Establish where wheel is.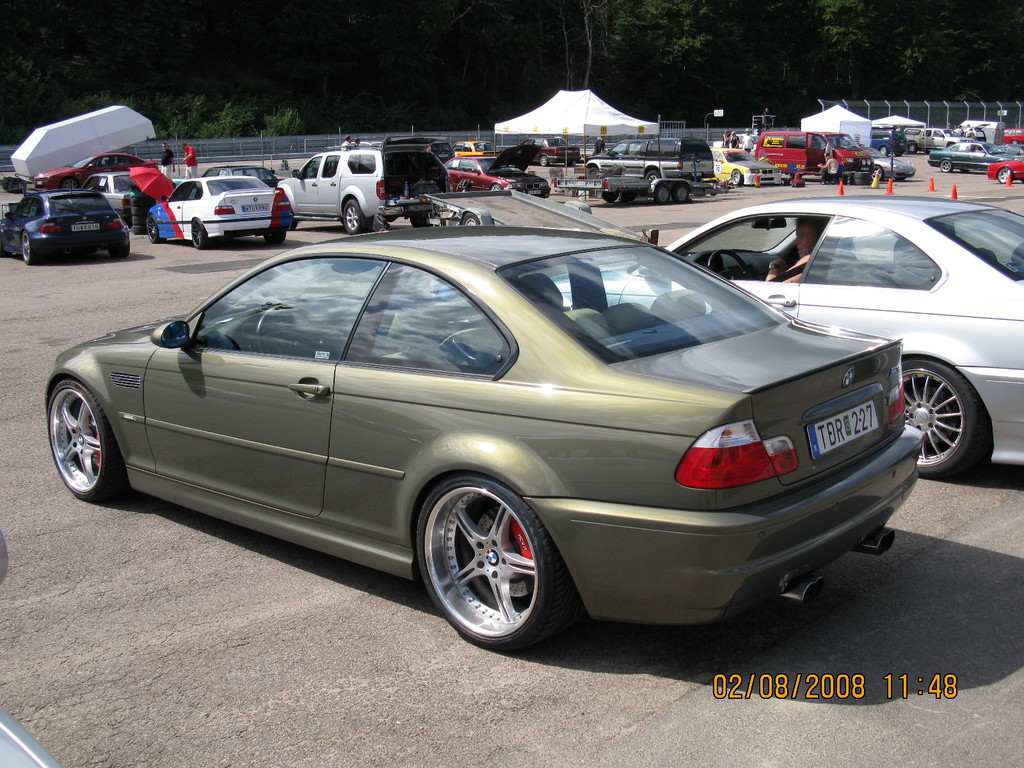
Established at bbox=(266, 230, 287, 247).
